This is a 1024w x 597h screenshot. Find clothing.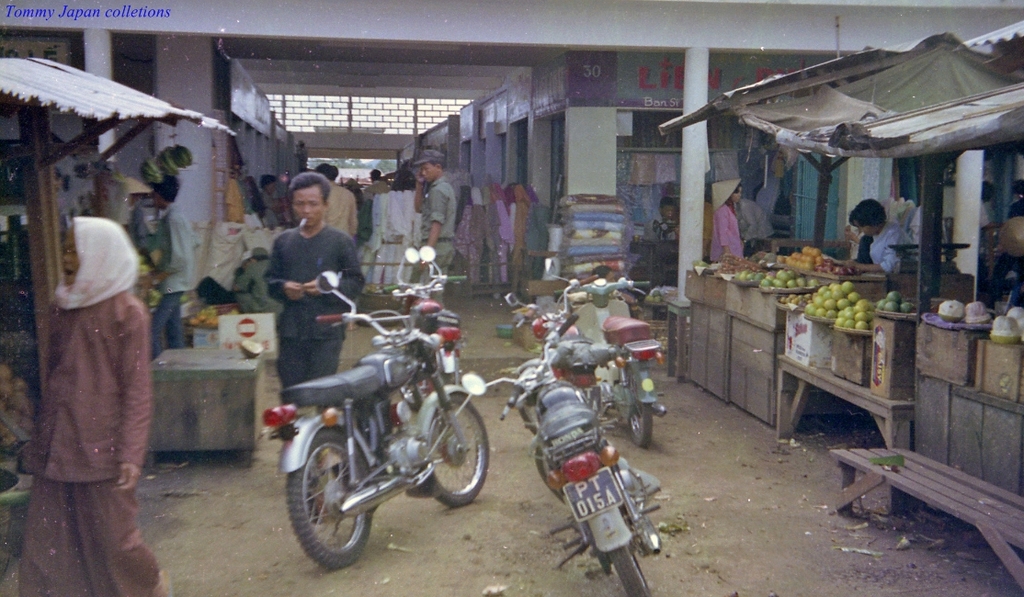
Bounding box: [left=361, top=183, right=393, bottom=198].
